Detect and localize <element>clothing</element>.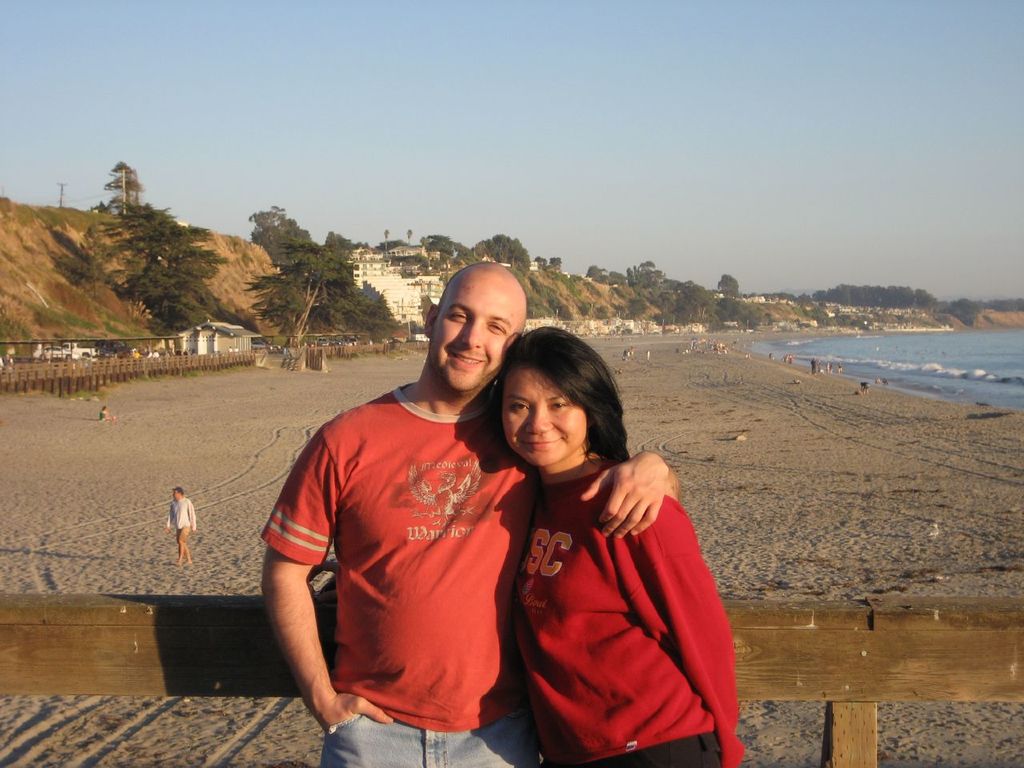
Localized at [left=266, top=384, right=550, bottom=767].
